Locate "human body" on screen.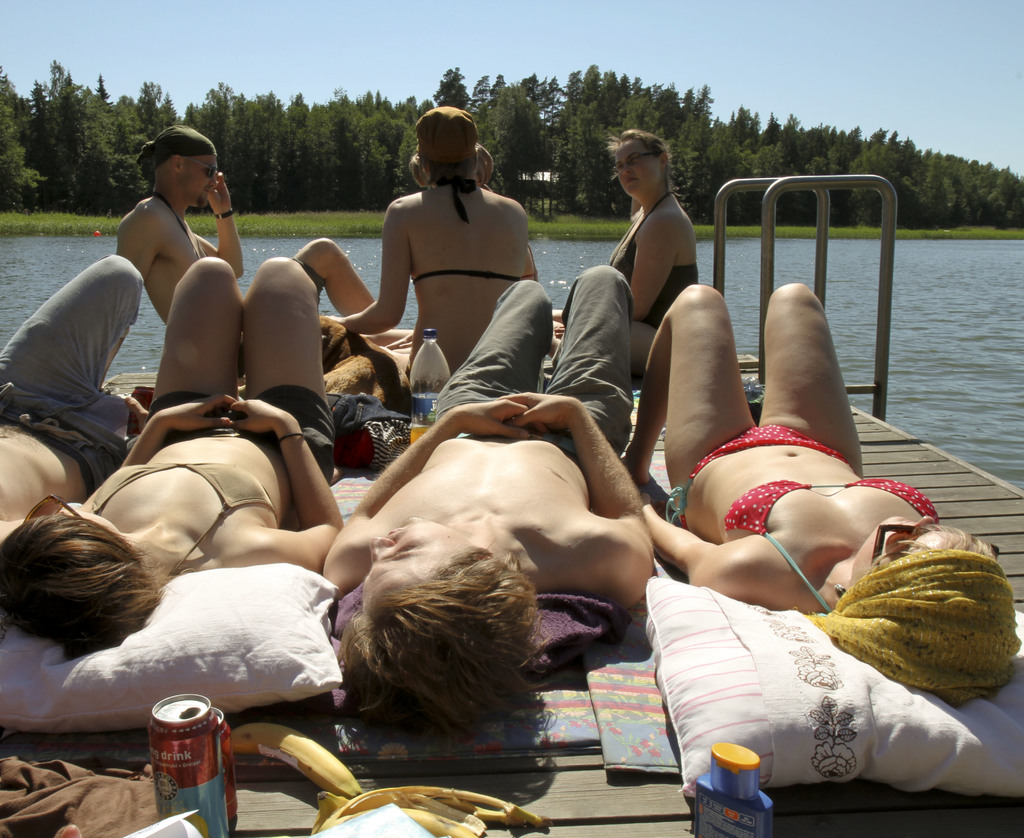
On screen at 112,184,424,358.
